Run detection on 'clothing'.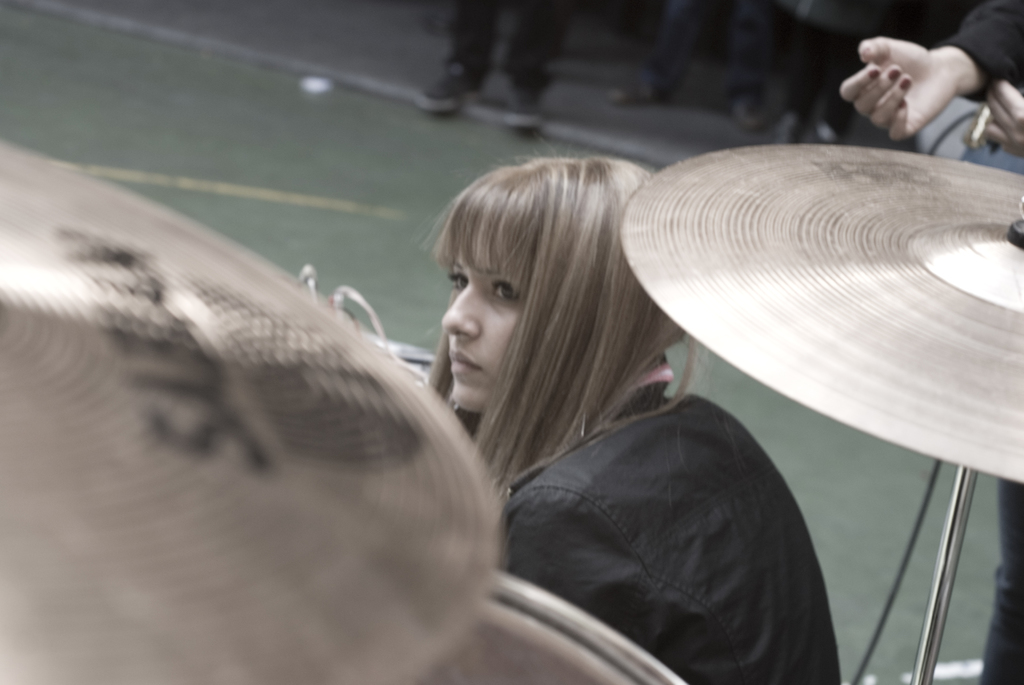
Result: box=[433, 0, 572, 102].
